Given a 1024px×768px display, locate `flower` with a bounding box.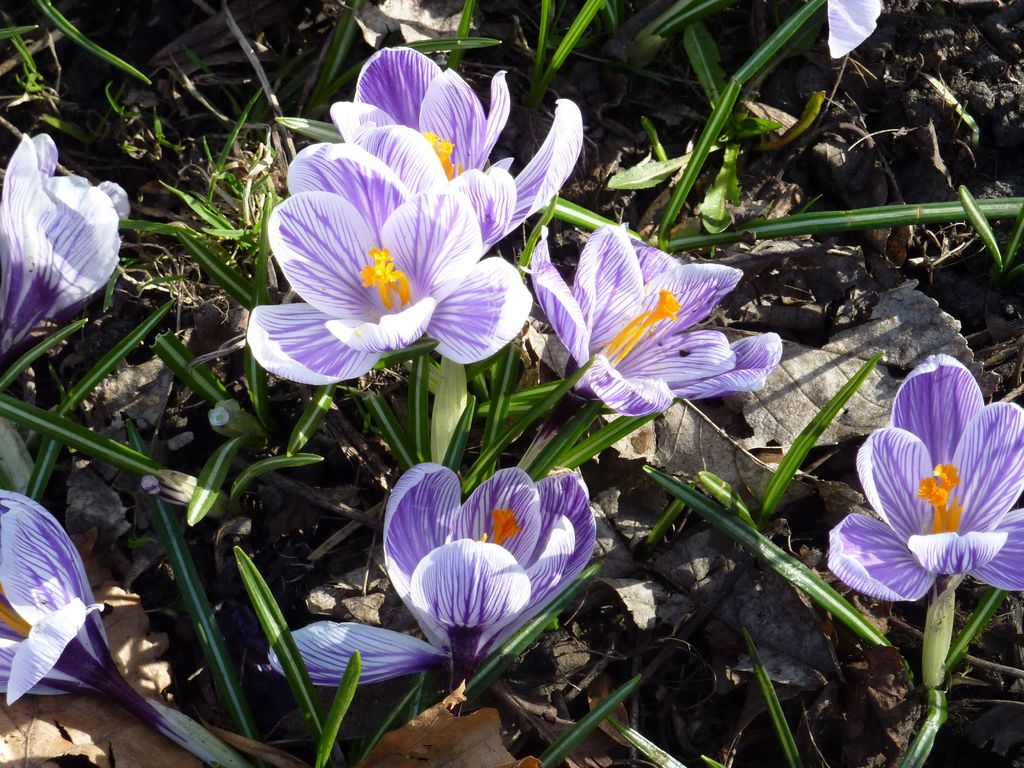
Located: bbox=[0, 132, 132, 348].
